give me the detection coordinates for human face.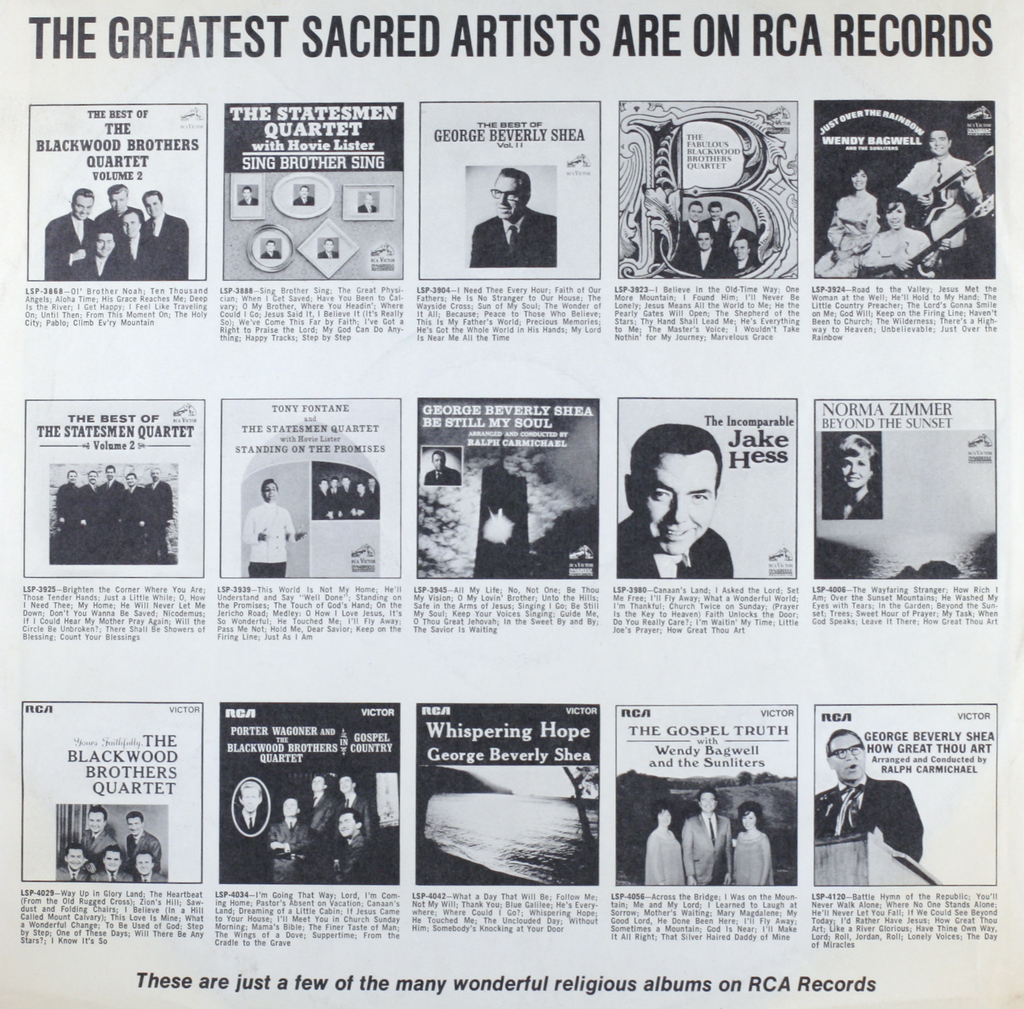
bbox=(734, 240, 748, 259).
